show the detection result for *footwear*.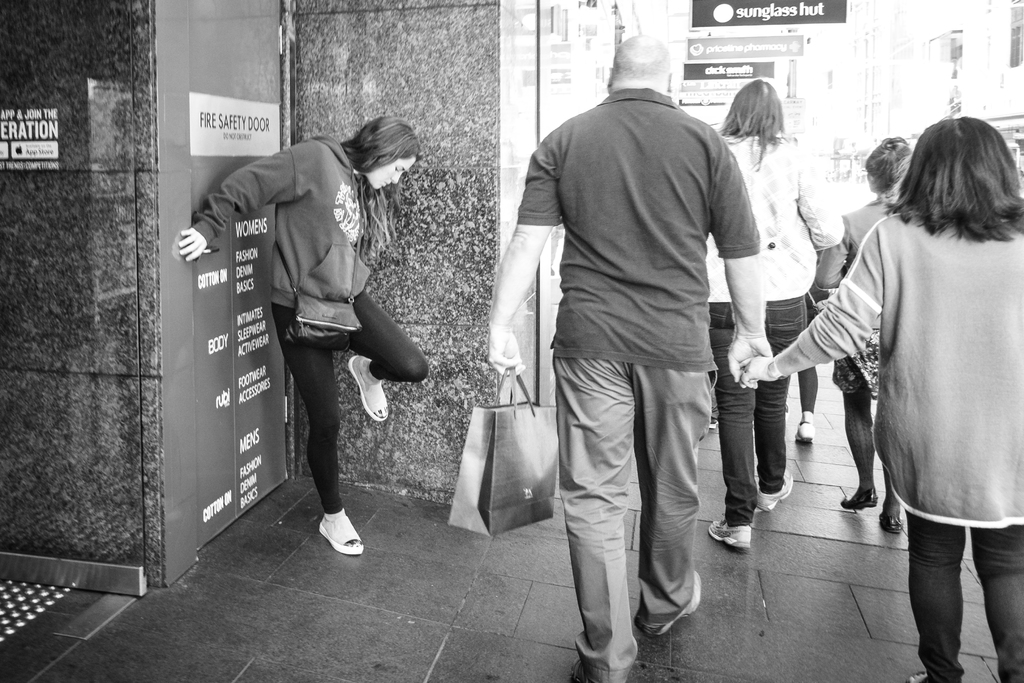
(left=345, top=356, right=389, bottom=423).
